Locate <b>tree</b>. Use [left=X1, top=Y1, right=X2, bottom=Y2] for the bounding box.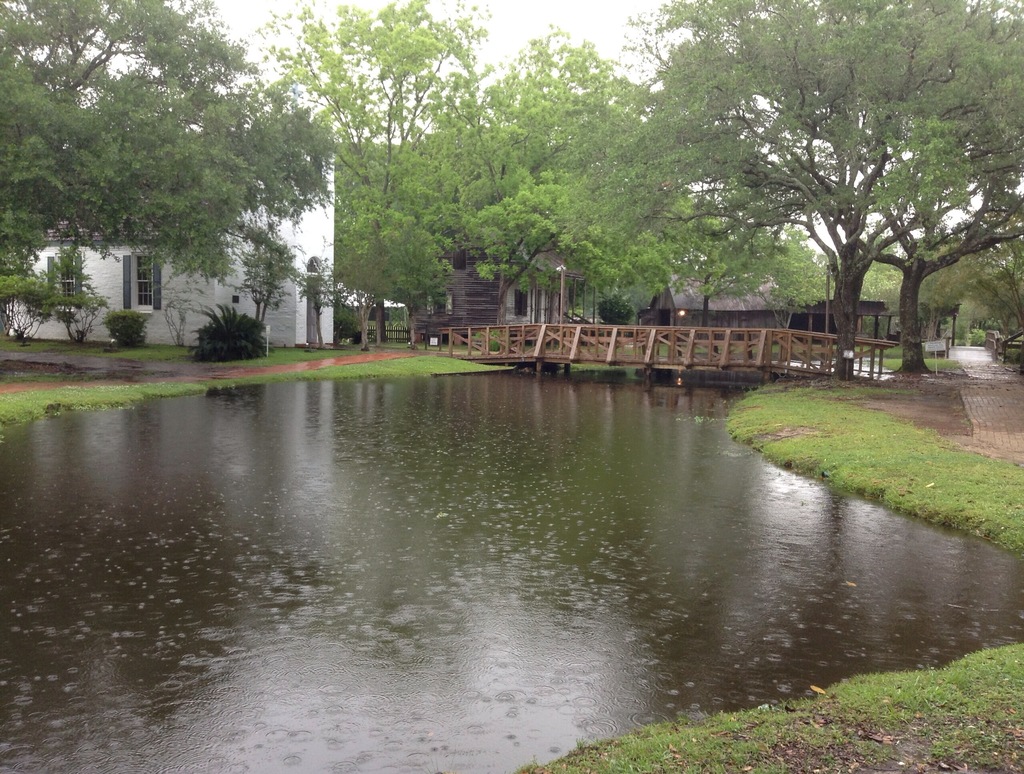
[left=0, top=0, right=338, bottom=290].
